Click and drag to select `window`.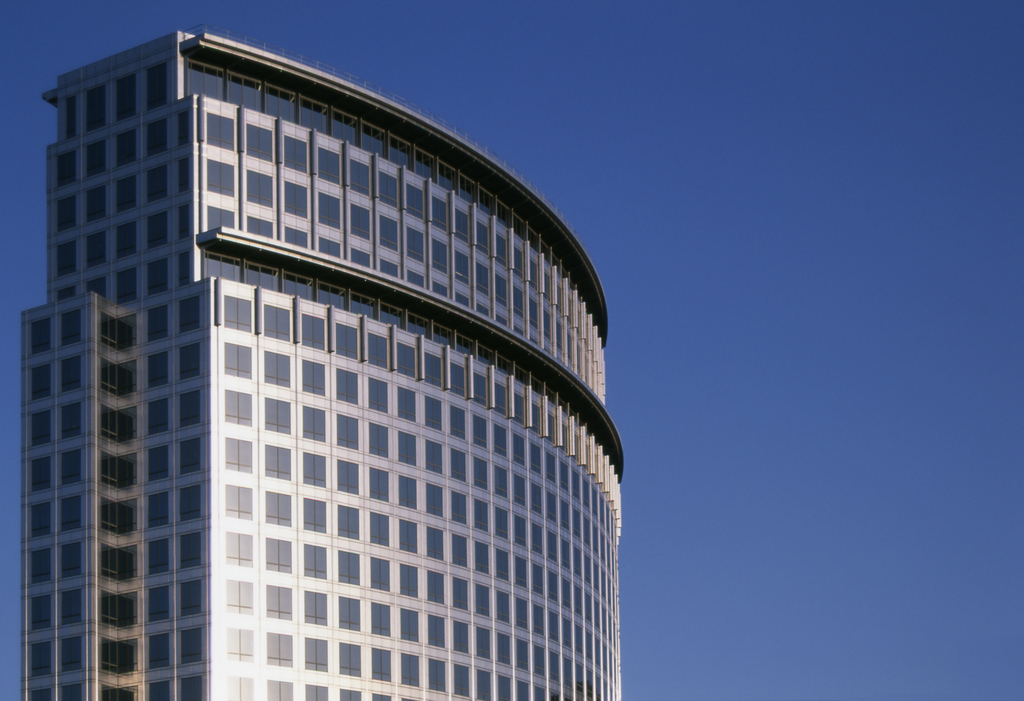
Selection: {"left": 101, "top": 314, "right": 135, "bottom": 343}.
